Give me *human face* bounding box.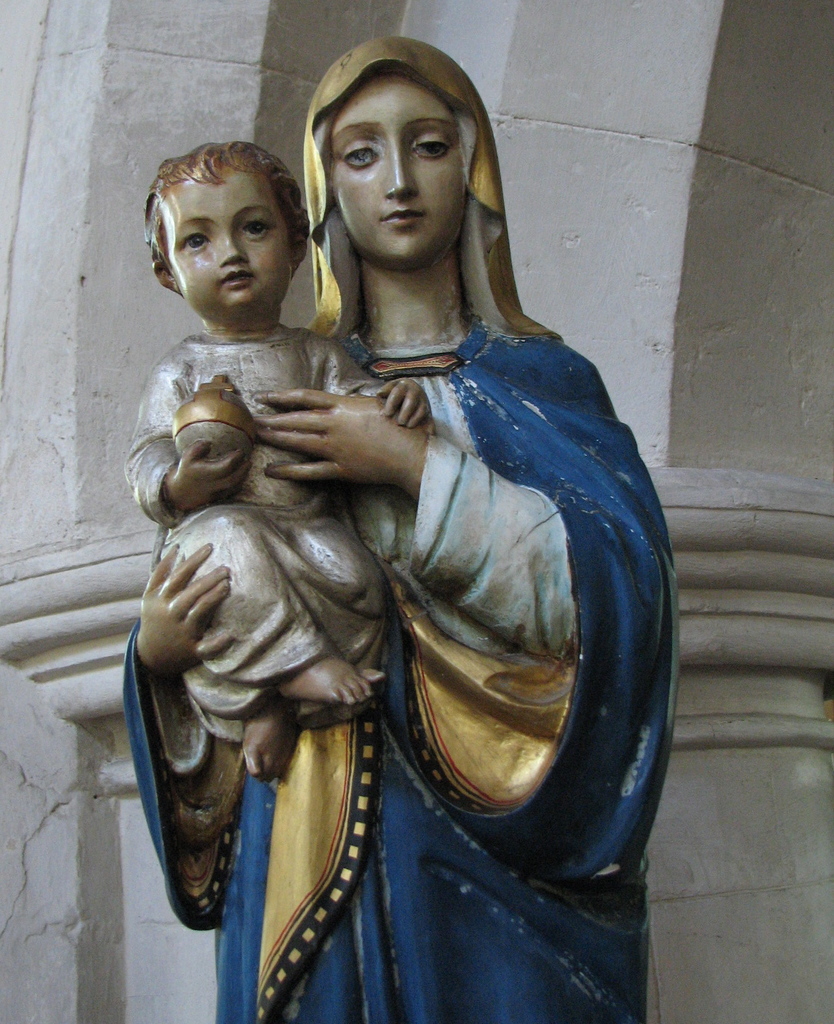
locate(330, 74, 471, 273).
